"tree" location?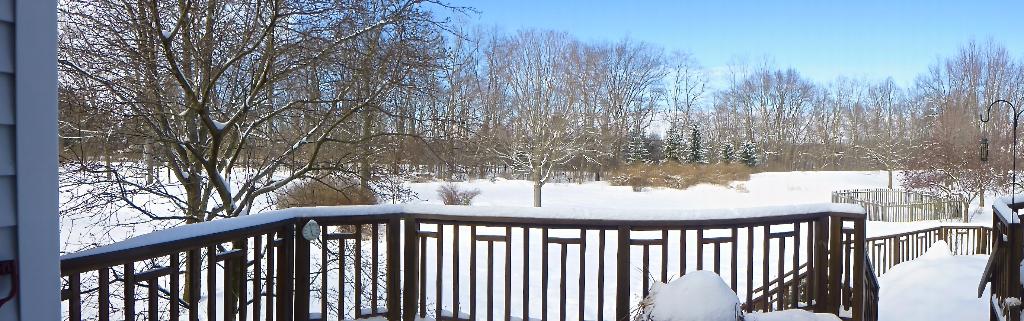
{"x1": 474, "y1": 22, "x2": 607, "y2": 212}
